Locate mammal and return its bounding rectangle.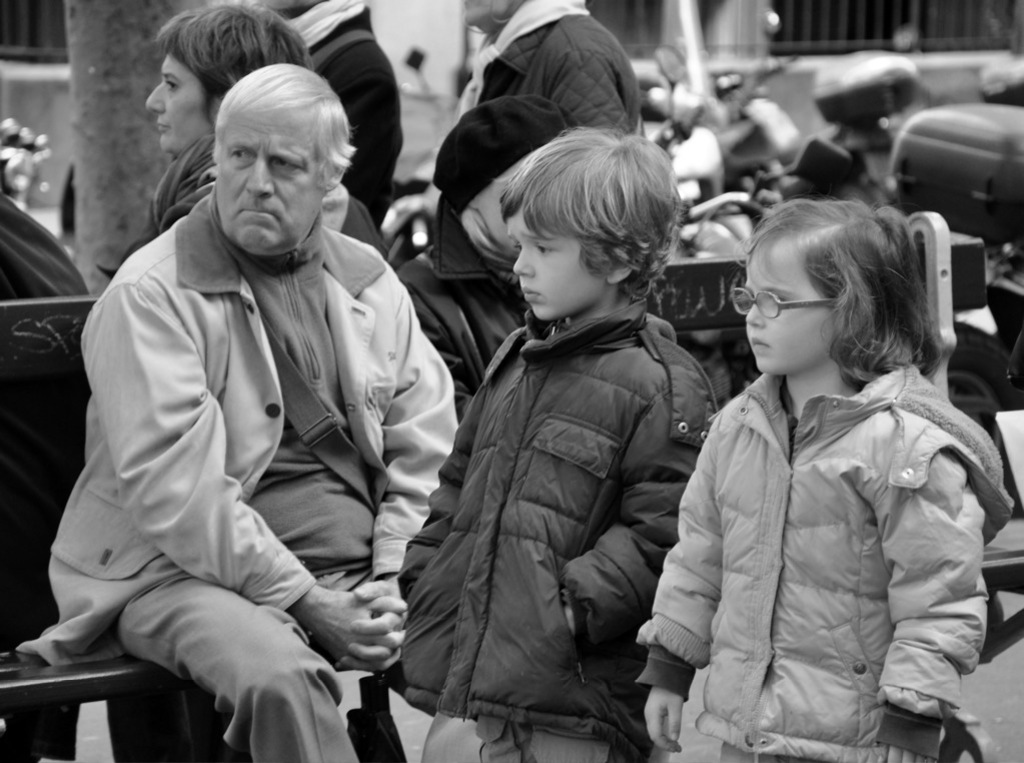
247/0/397/237.
